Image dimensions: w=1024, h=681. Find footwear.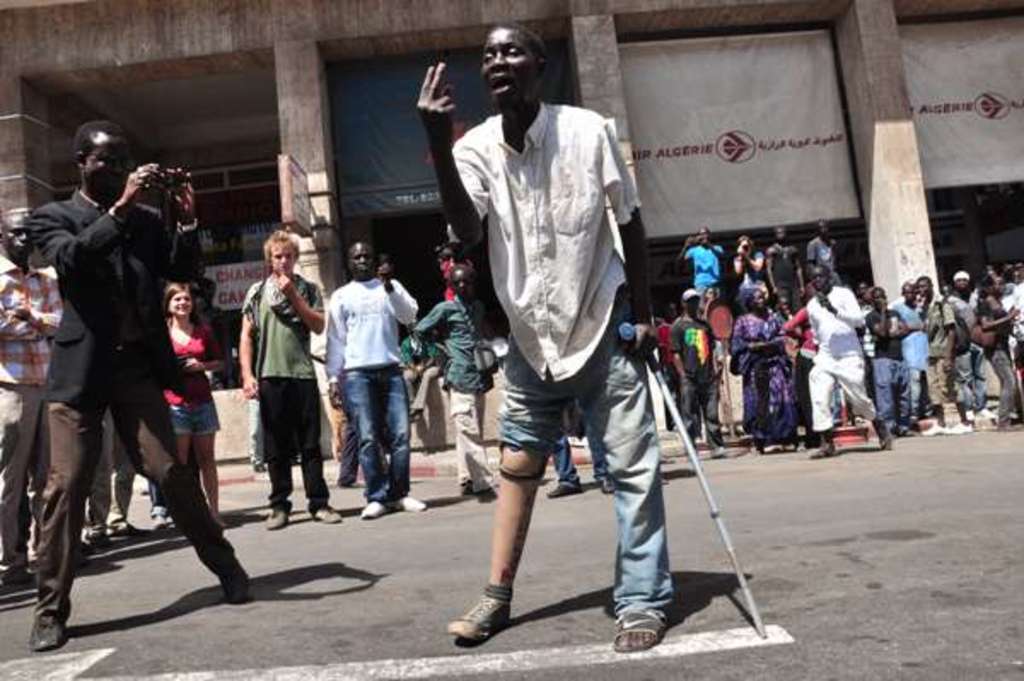
<bbox>546, 481, 575, 498</bbox>.
